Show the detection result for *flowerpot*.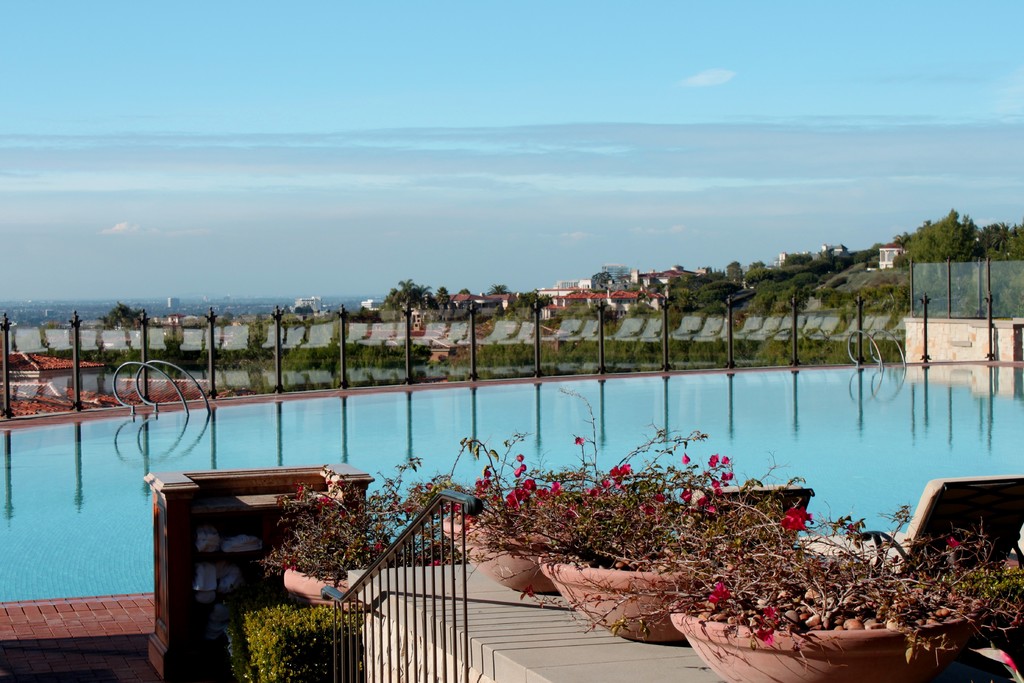
box=[671, 607, 992, 682].
